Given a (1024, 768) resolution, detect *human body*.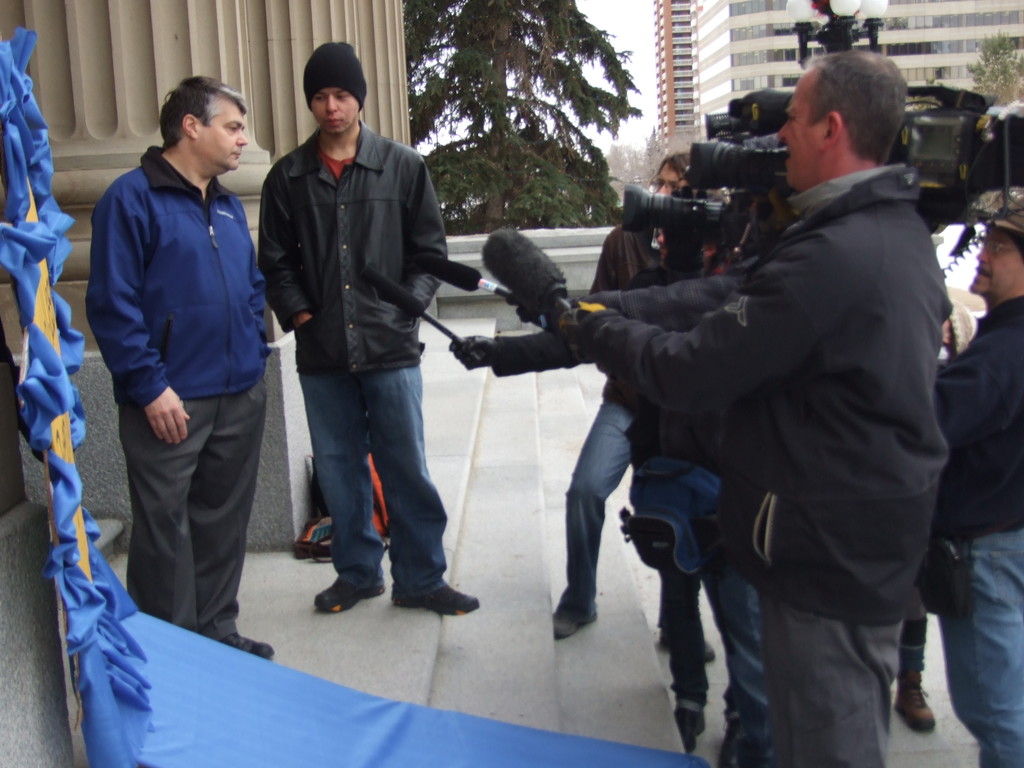
{"x1": 552, "y1": 53, "x2": 944, "y2": 767}.
